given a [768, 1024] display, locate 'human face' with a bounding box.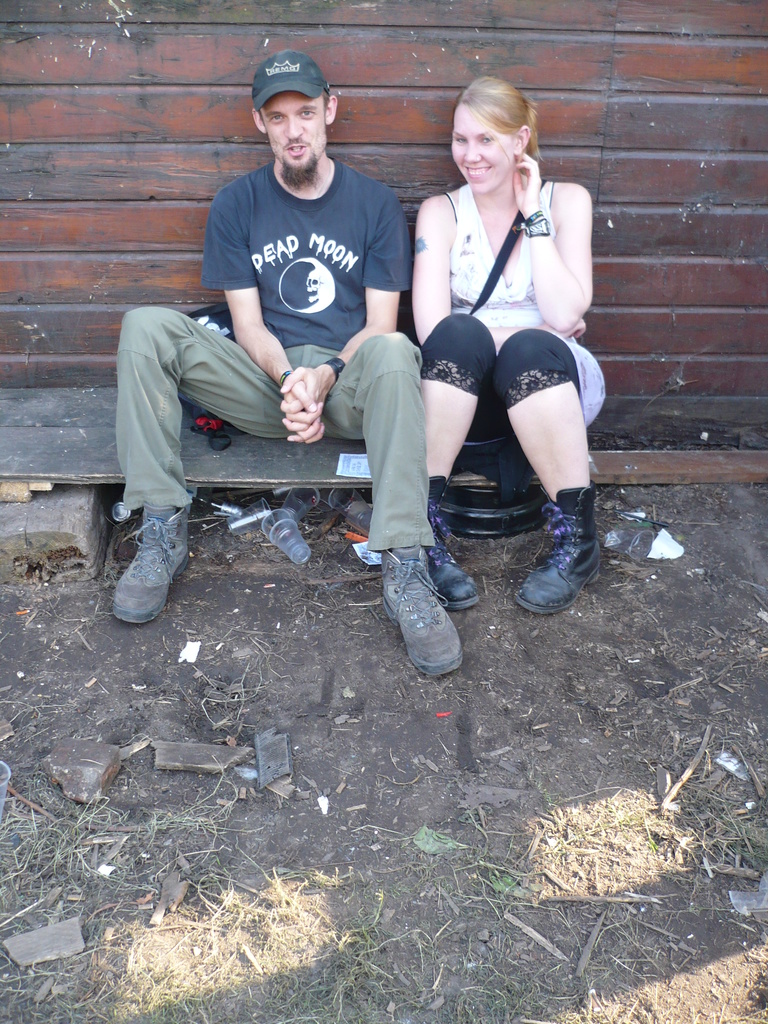
Located: detection(268, 97, 326, 168).
